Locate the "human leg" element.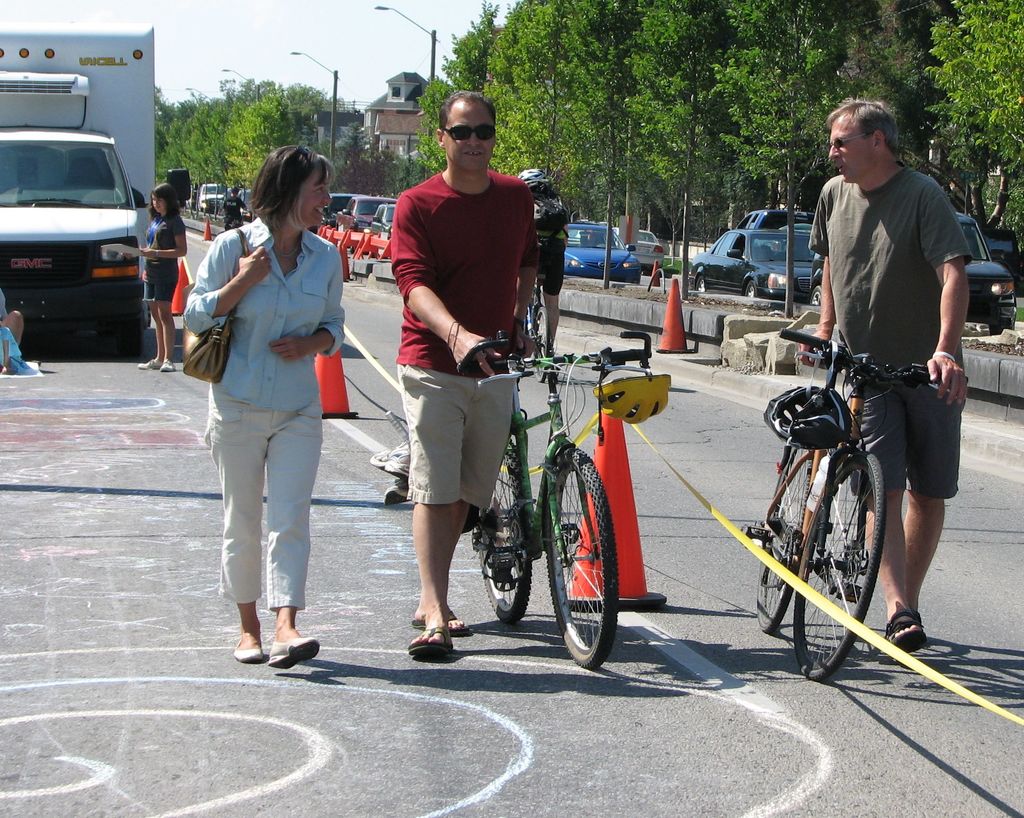
Element bbox: left=390, top=353, right=462, bottom=661.
